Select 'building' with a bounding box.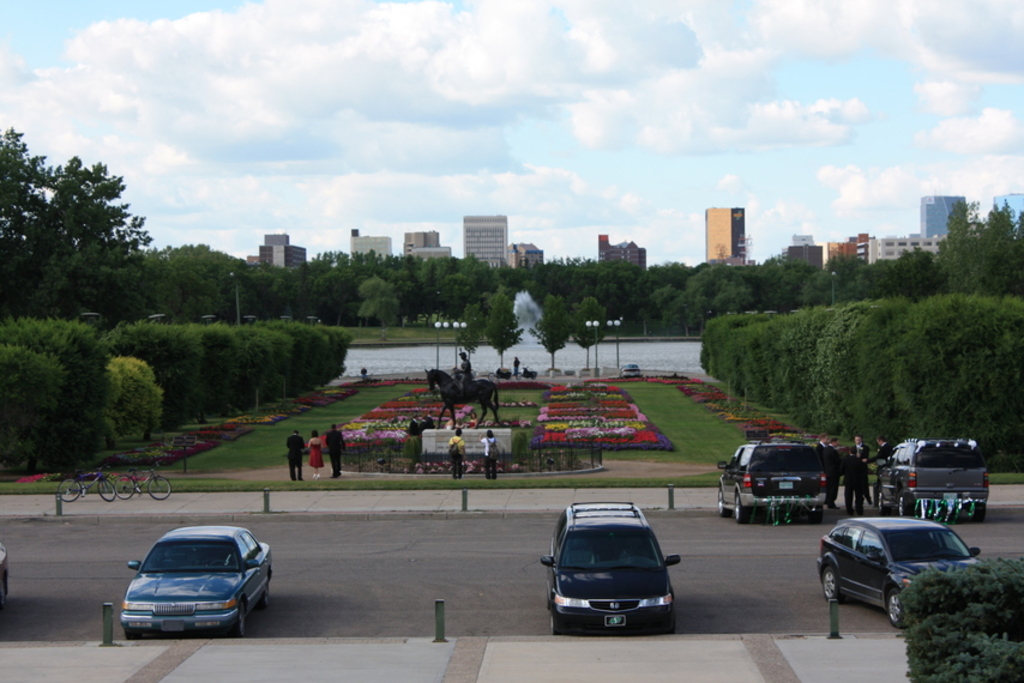
BBox(402, 234, 438, 259).
